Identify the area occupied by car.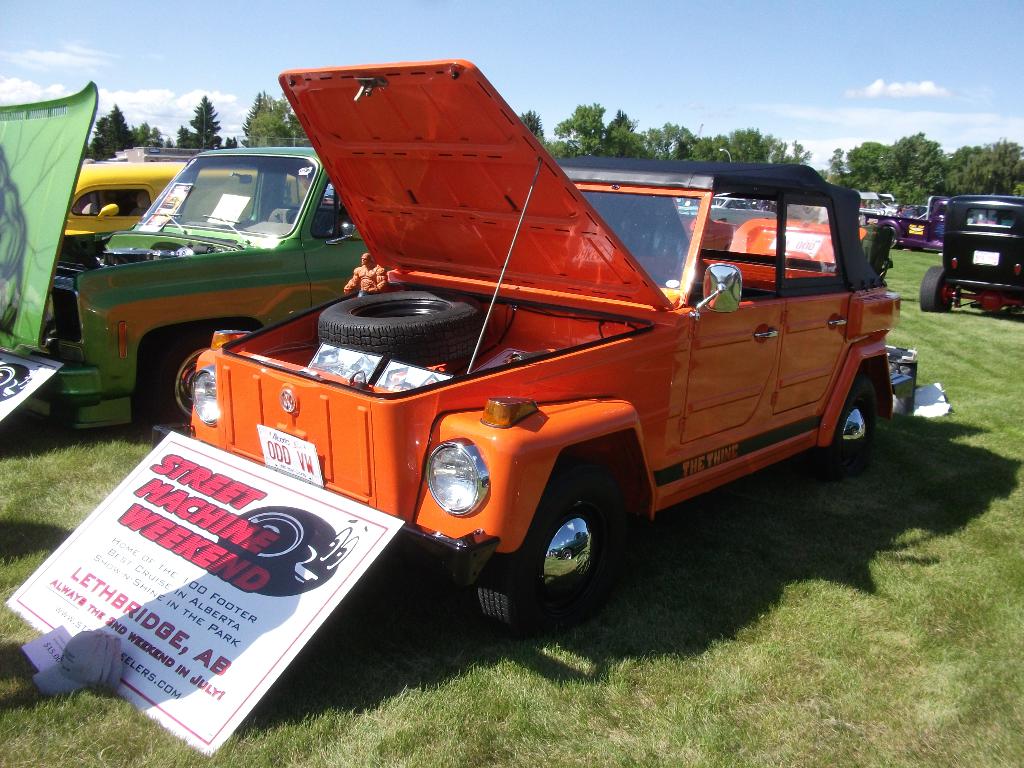
Area: box(0, 81, 375, 442).
